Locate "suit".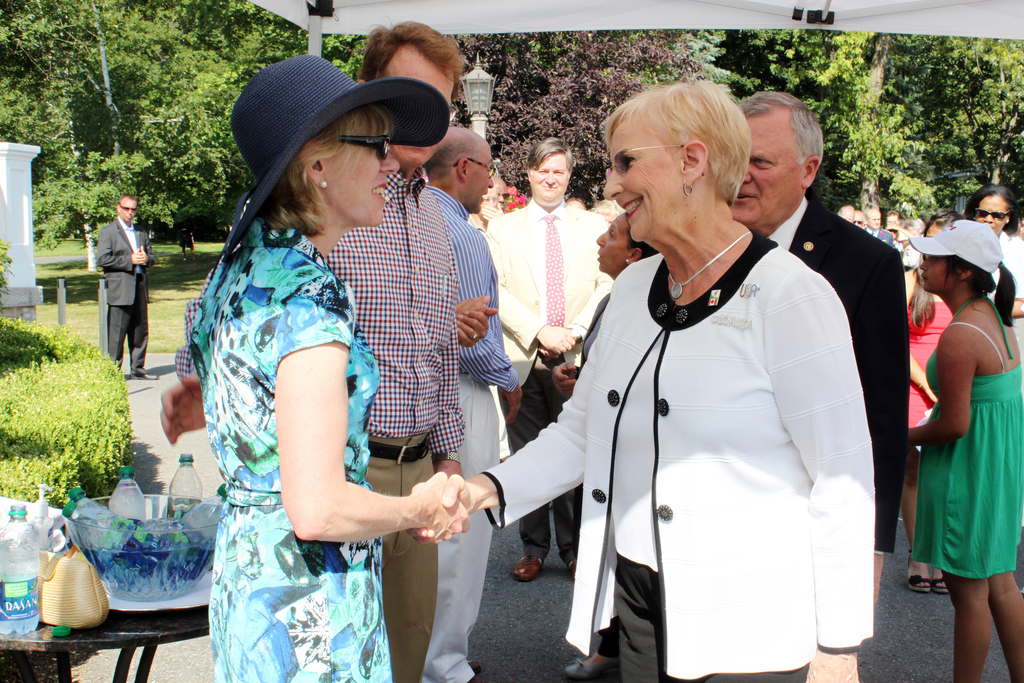
Bounding box: bbox=(863, 229, 894, 244).
